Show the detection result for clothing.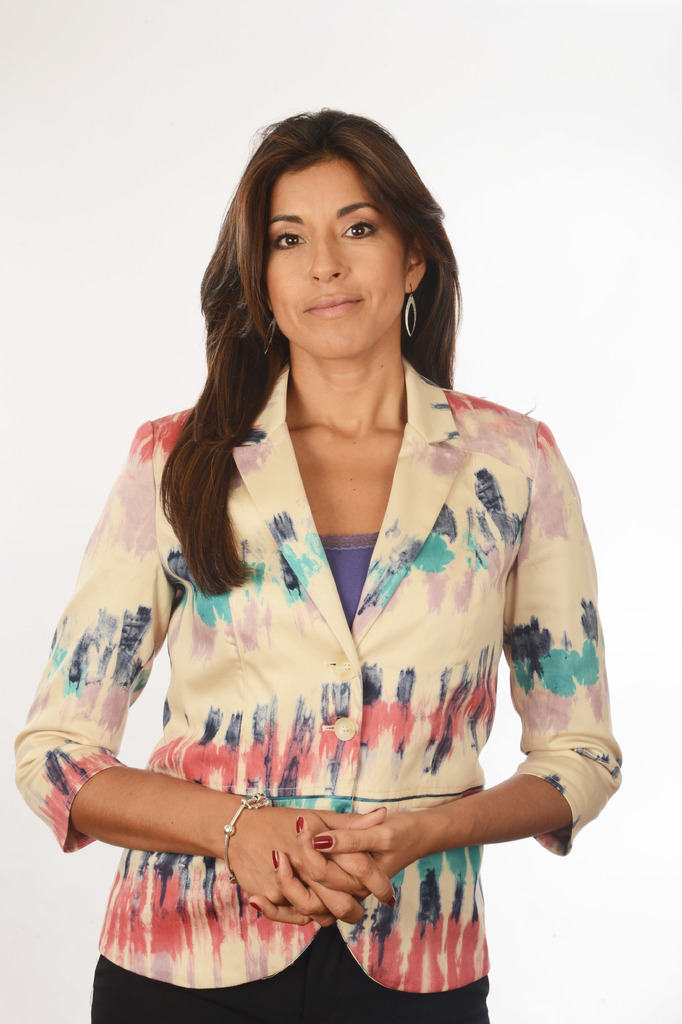
9, 359, 623, 1023.
